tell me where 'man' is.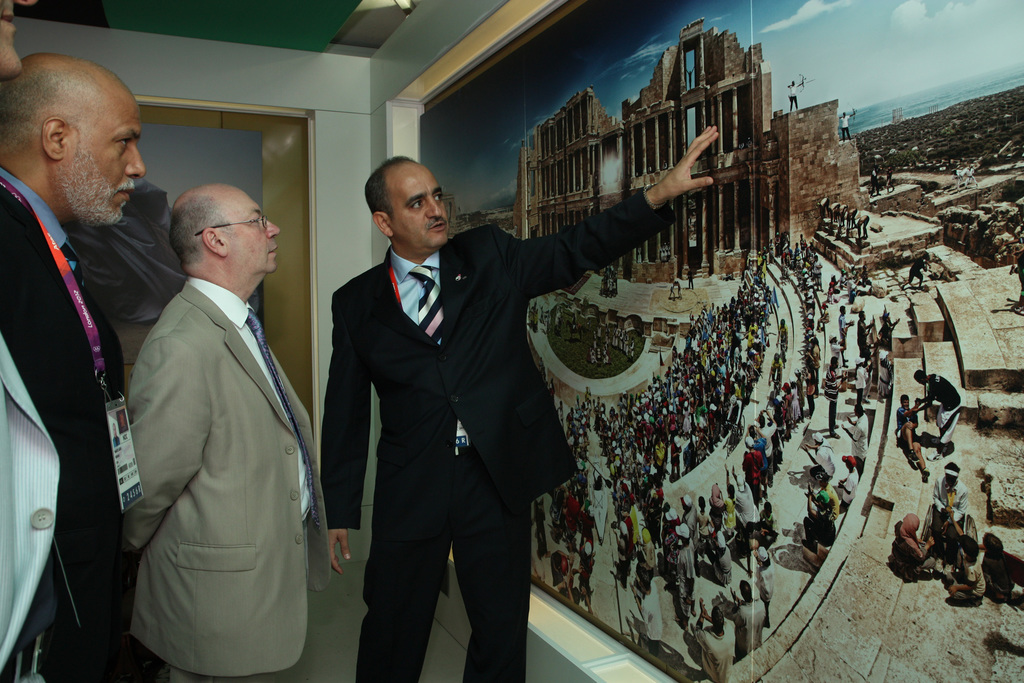
'man' is at rect(931, 464, 970, 574).
